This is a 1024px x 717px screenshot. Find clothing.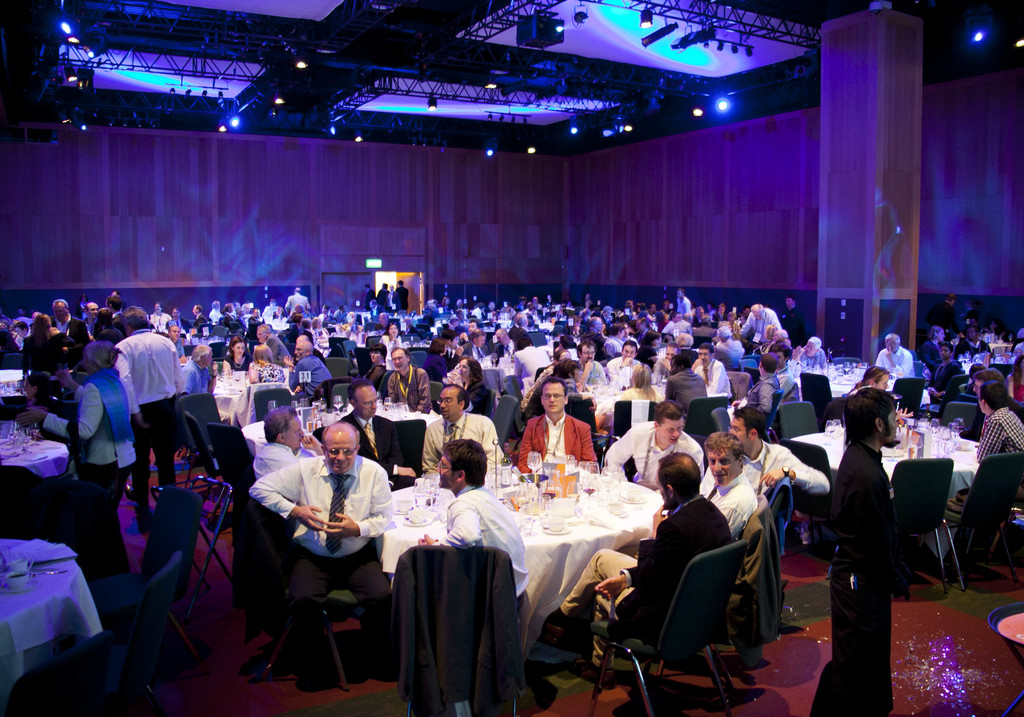
Bounding box: bbox=(514, 416, 600, 478).
